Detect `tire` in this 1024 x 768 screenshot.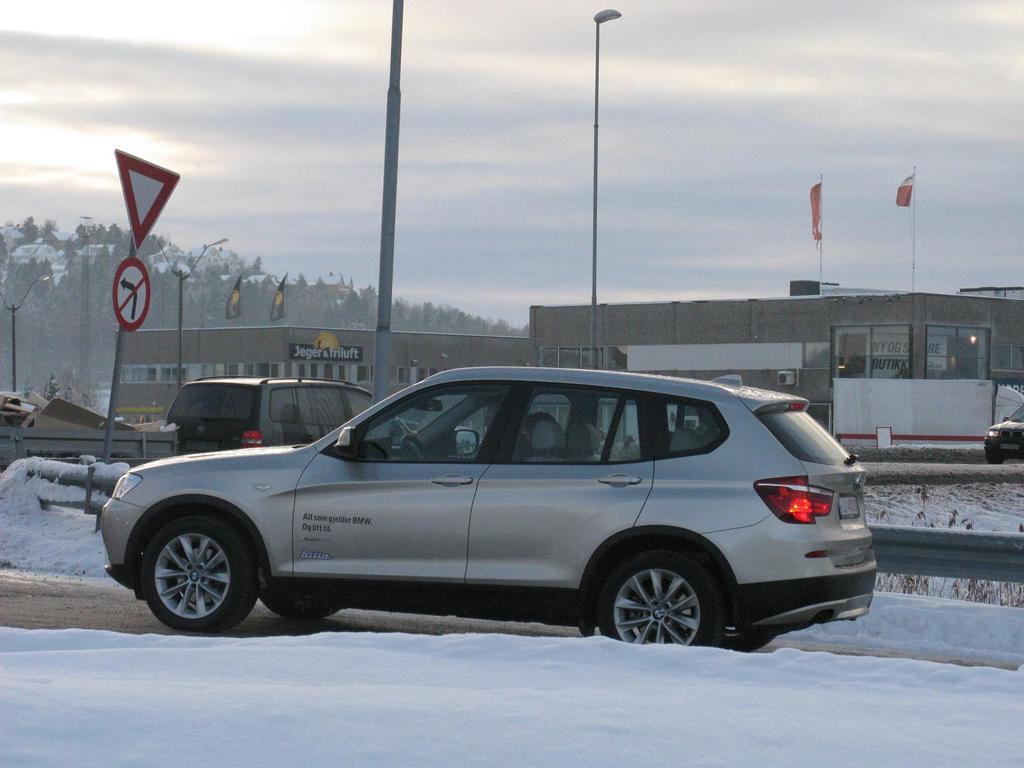
Detection: x1=260, y1=595, x2=339, y2=618.
